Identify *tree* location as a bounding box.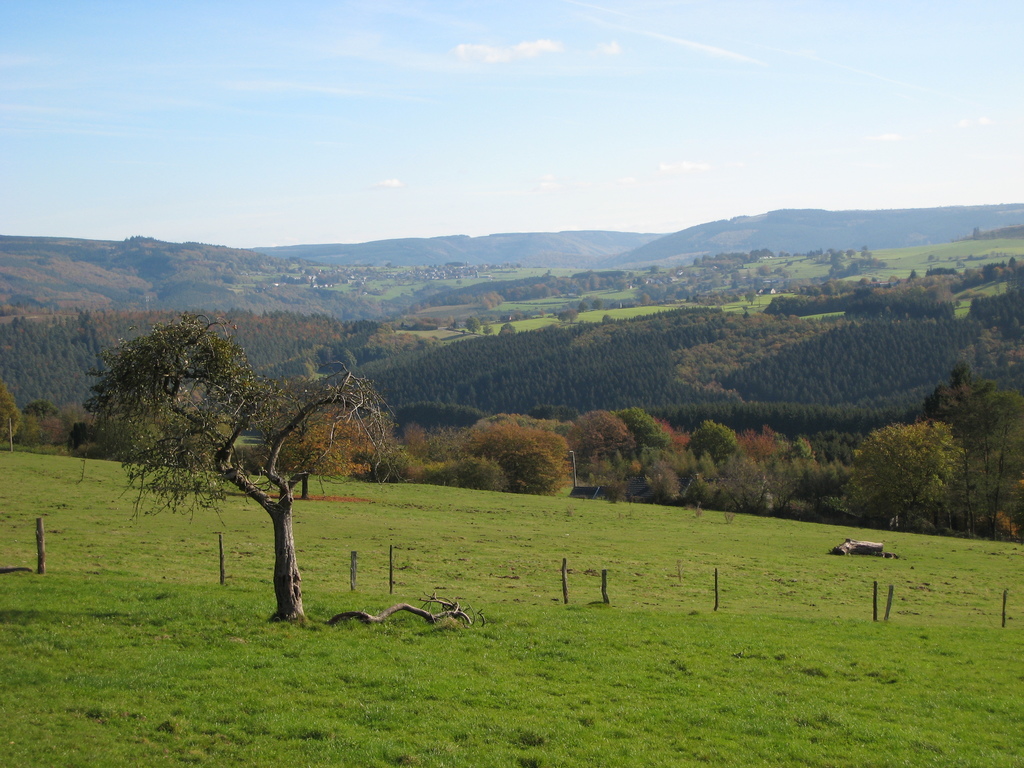
bbox=[0, 385, 18, 446].
